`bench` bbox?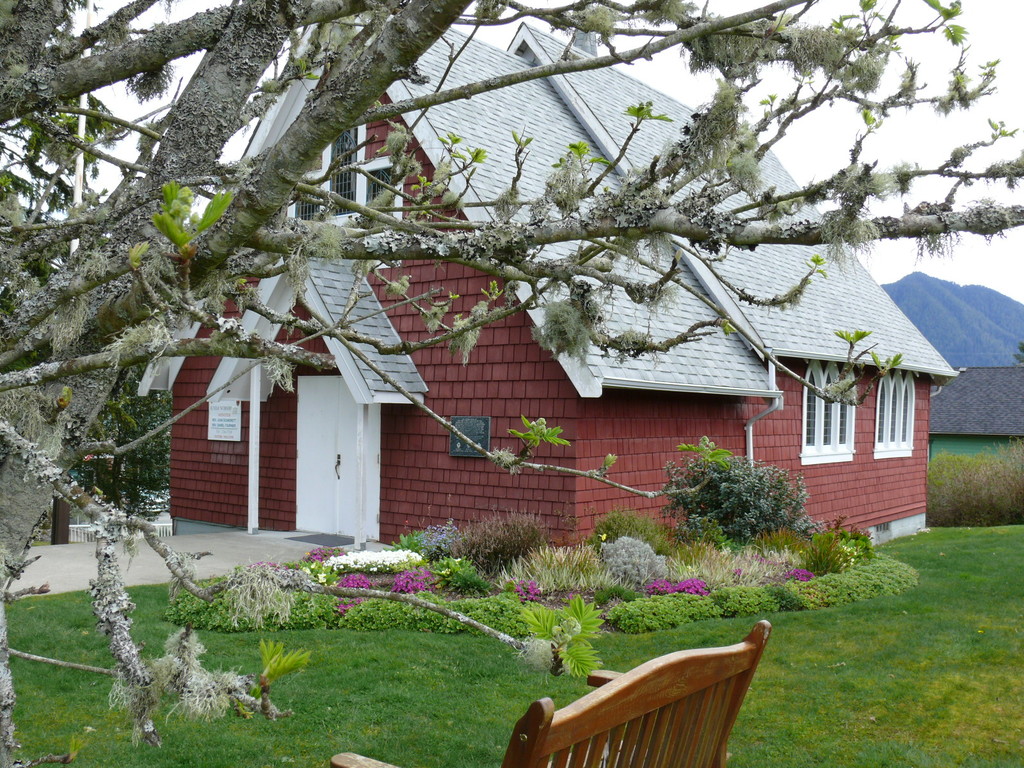
[left=492, top=602, right=780, bottom=767]
